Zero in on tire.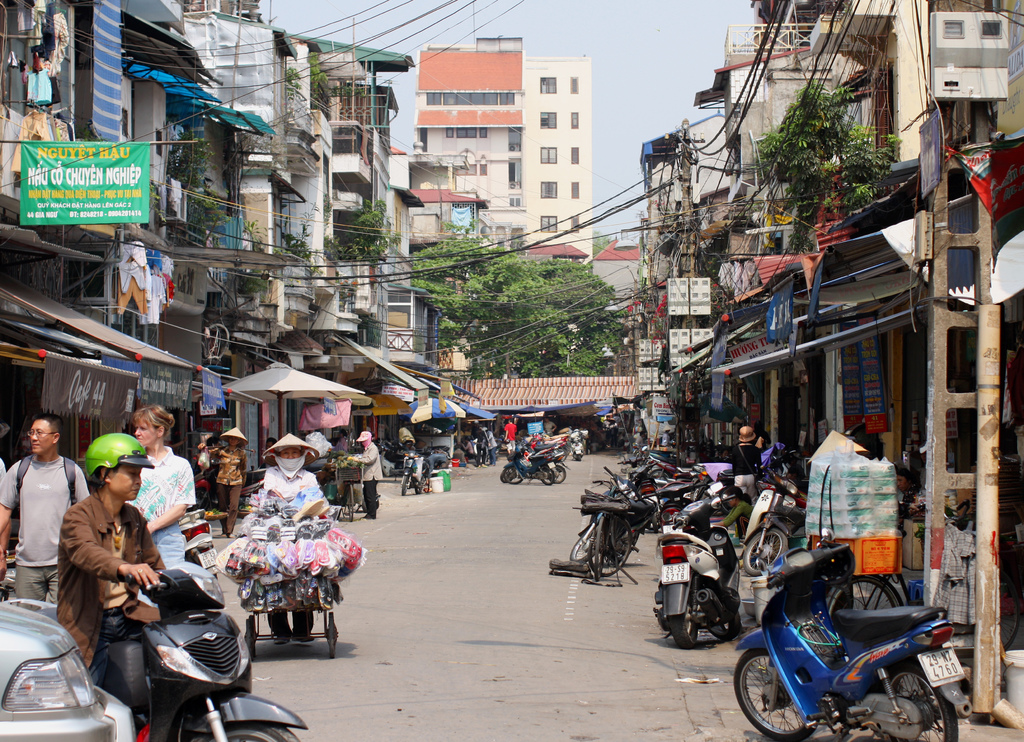
Zeroed in: {"x1": 708, "y1": 612, "x2": 740, "y2": 637}.
